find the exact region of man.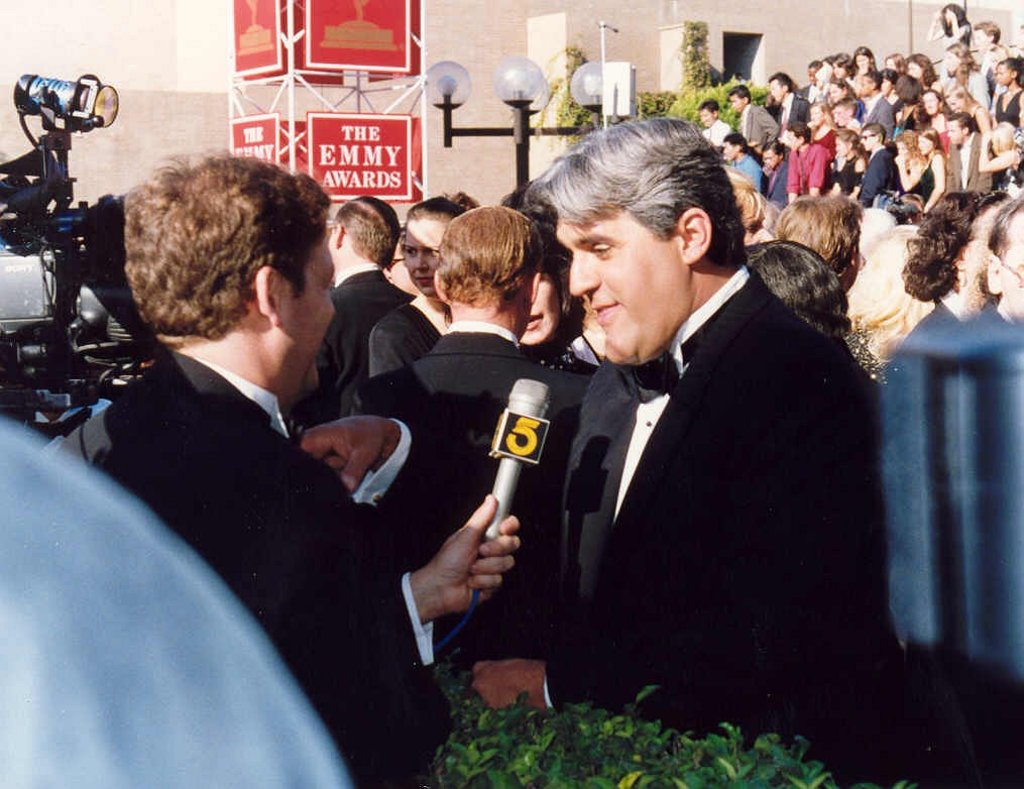
Exact region: detection(321, 199, 422, 382).
